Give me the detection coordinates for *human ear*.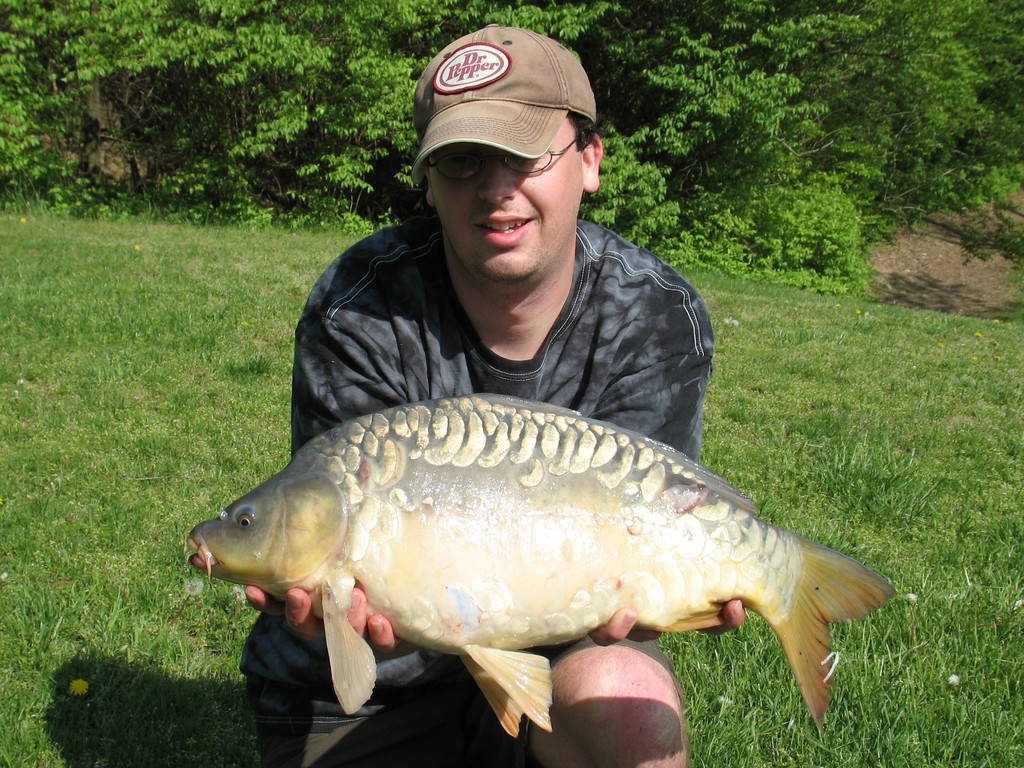
(x1=580, y1=137, x2=601, y2=191).
